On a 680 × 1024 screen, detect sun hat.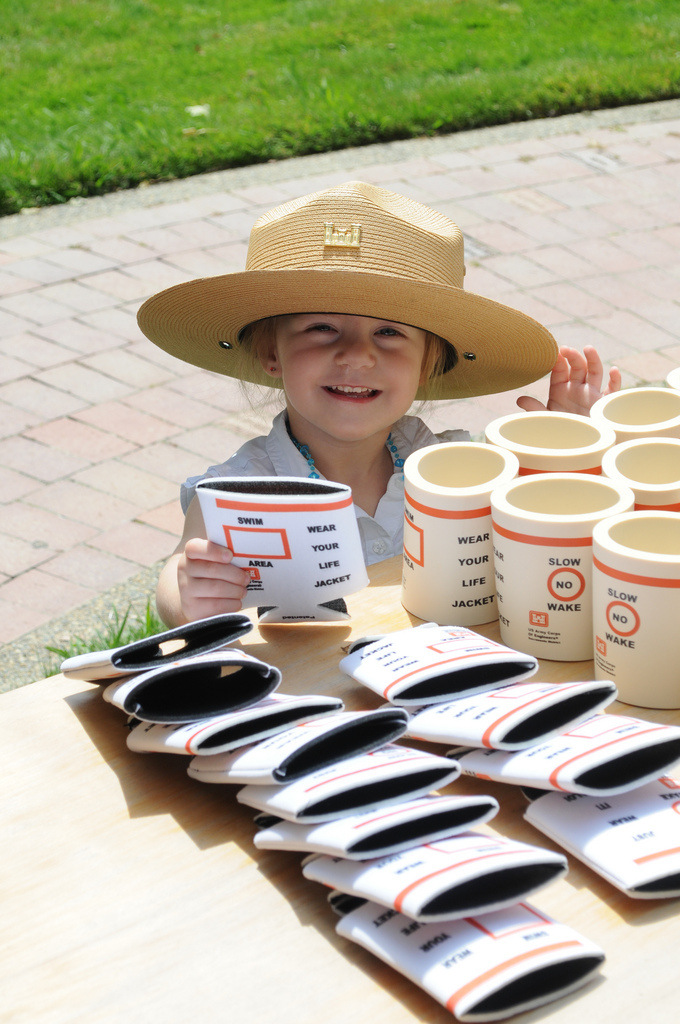
x1=137, y1=184, x2=563, y2=399.
